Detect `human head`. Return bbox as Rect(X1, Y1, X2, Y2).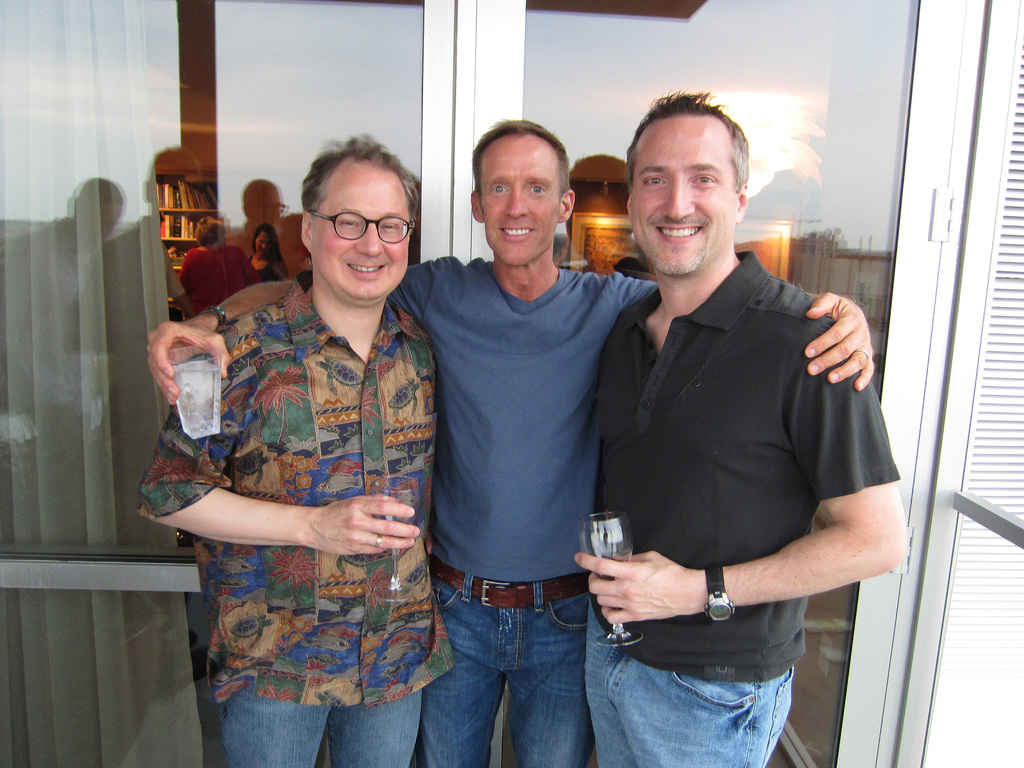
Rect(194, 214, 221, 243).
